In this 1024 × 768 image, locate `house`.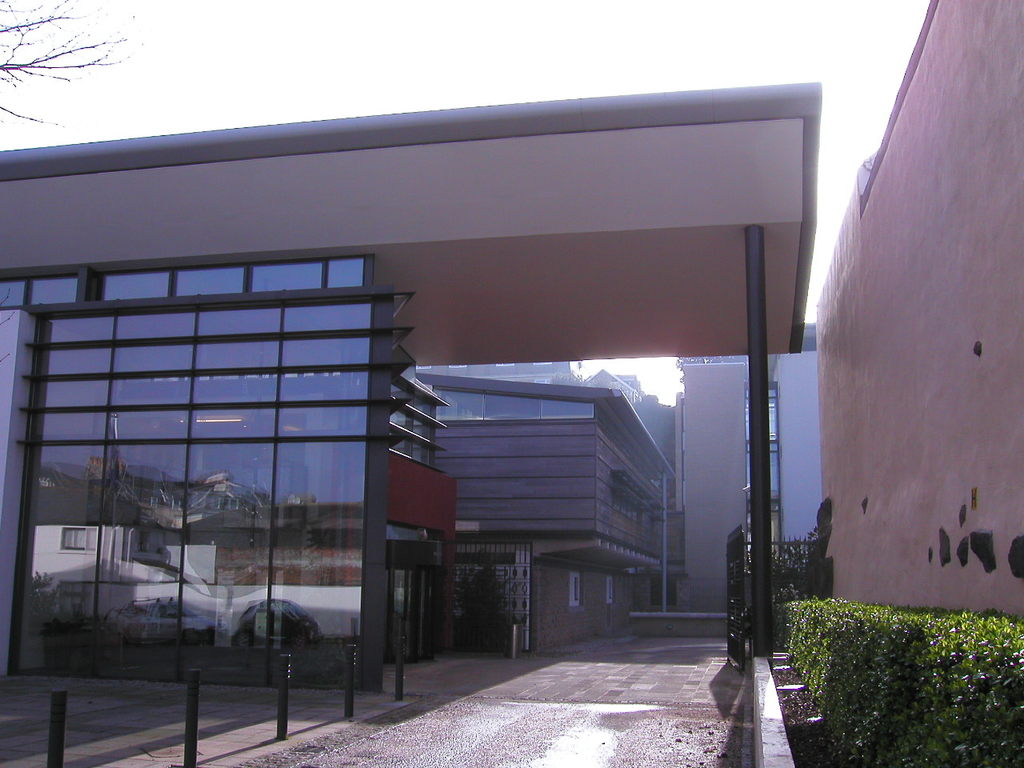
Bounding box: locate(404, 354, 695, 686).
